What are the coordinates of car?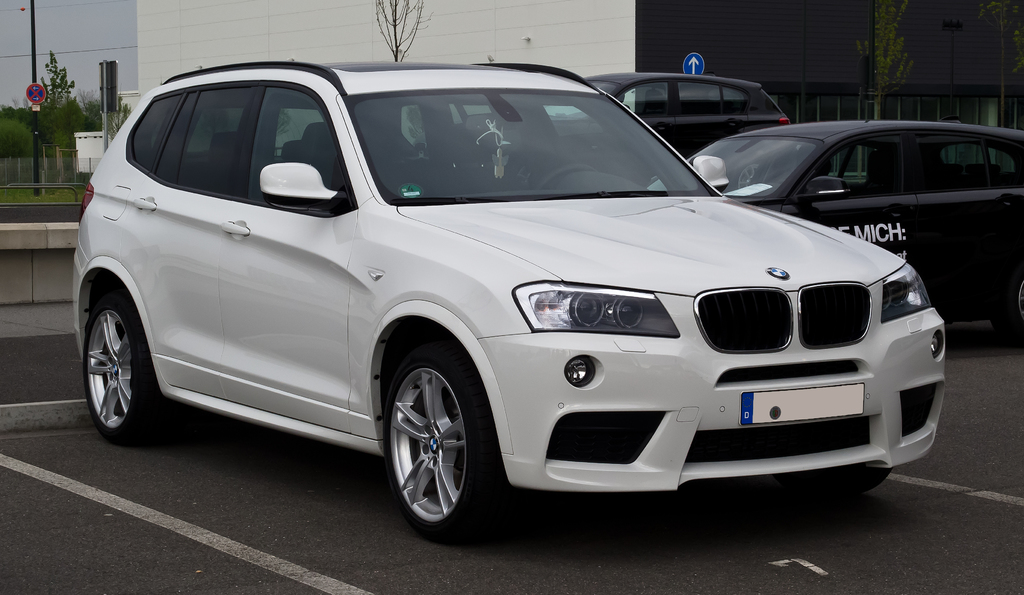
x1=463, y1=72, x2=788, y2=191.
